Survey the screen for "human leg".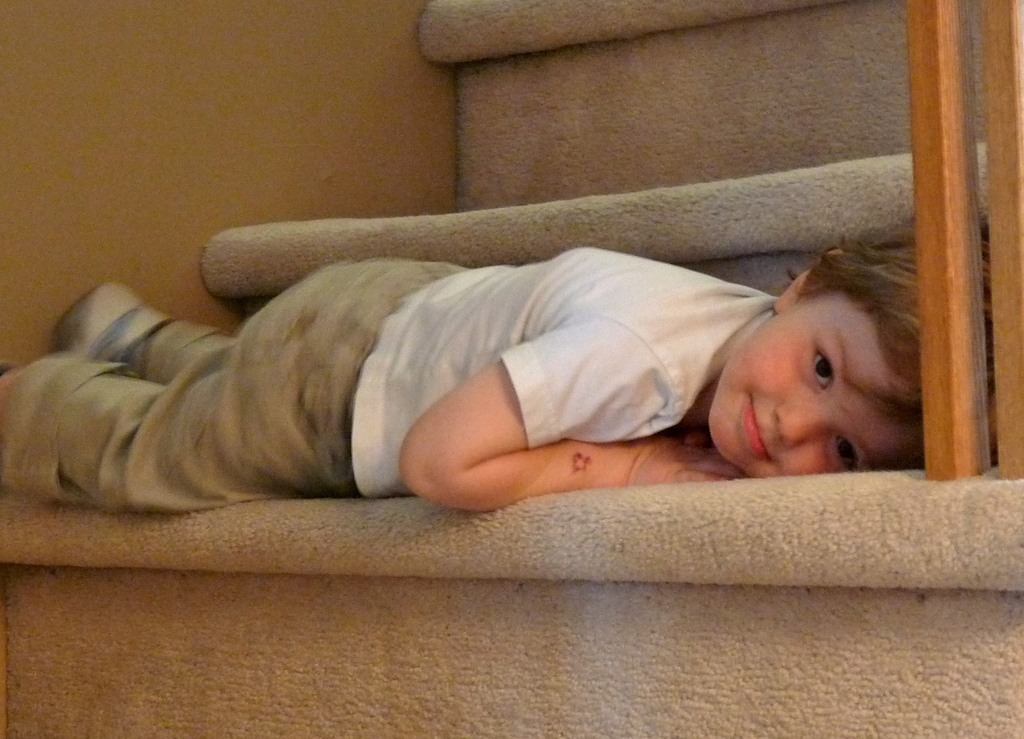
Survey found: crop(61, 259, 465, 382).
